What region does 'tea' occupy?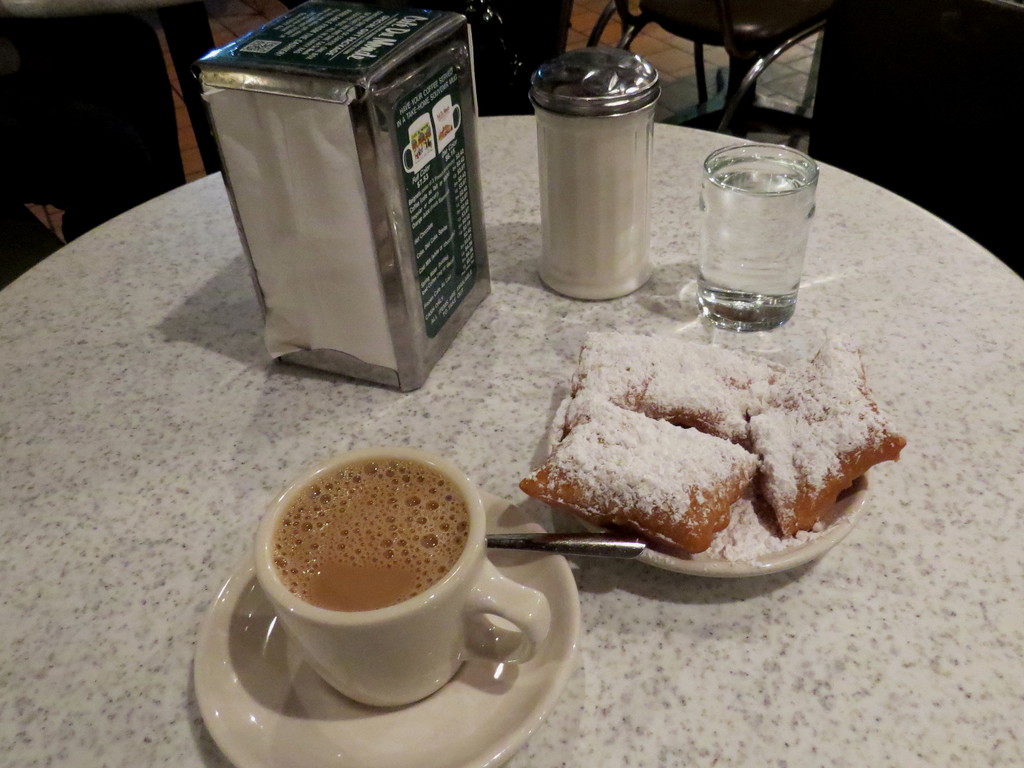
(273,460,466,612).
